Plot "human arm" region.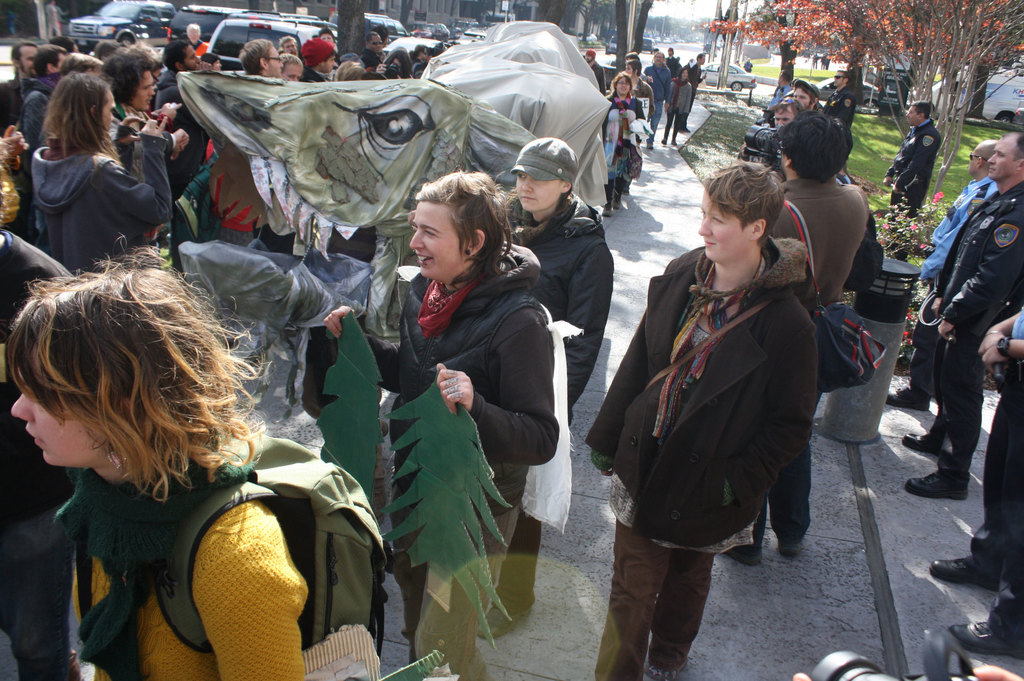
Plotted at (x1=197, y1=527, x2=317, y2=673).
